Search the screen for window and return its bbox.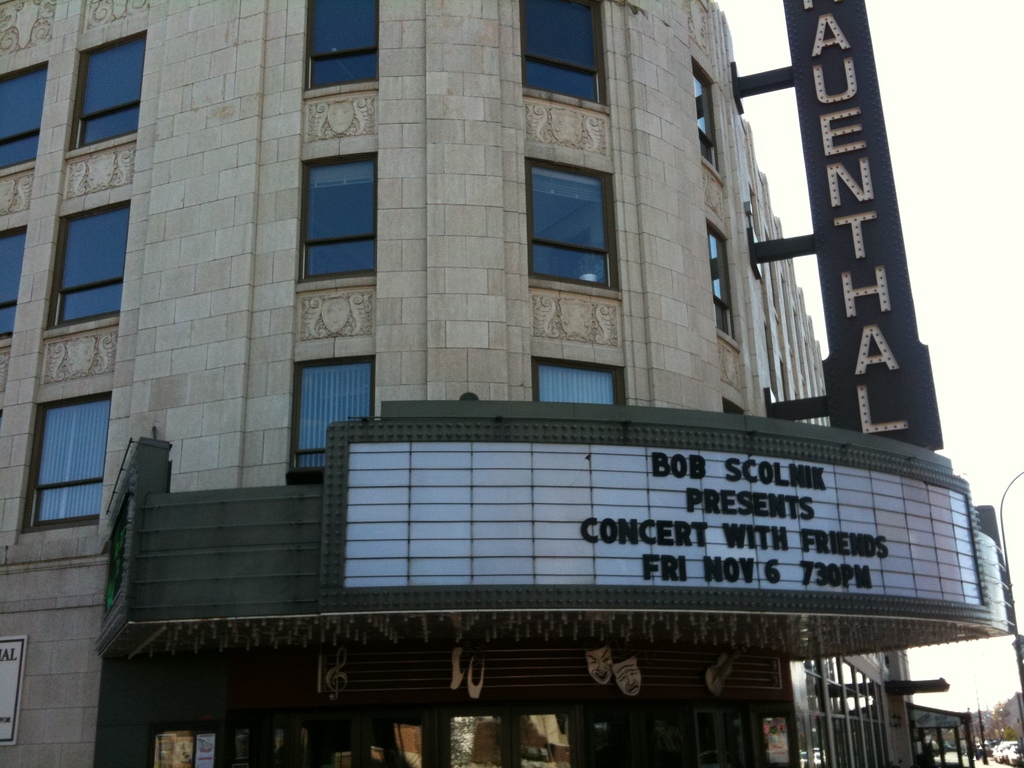
Found: {"x1": 696, "y1": 72, "x2": 729, "y2": 170}.
